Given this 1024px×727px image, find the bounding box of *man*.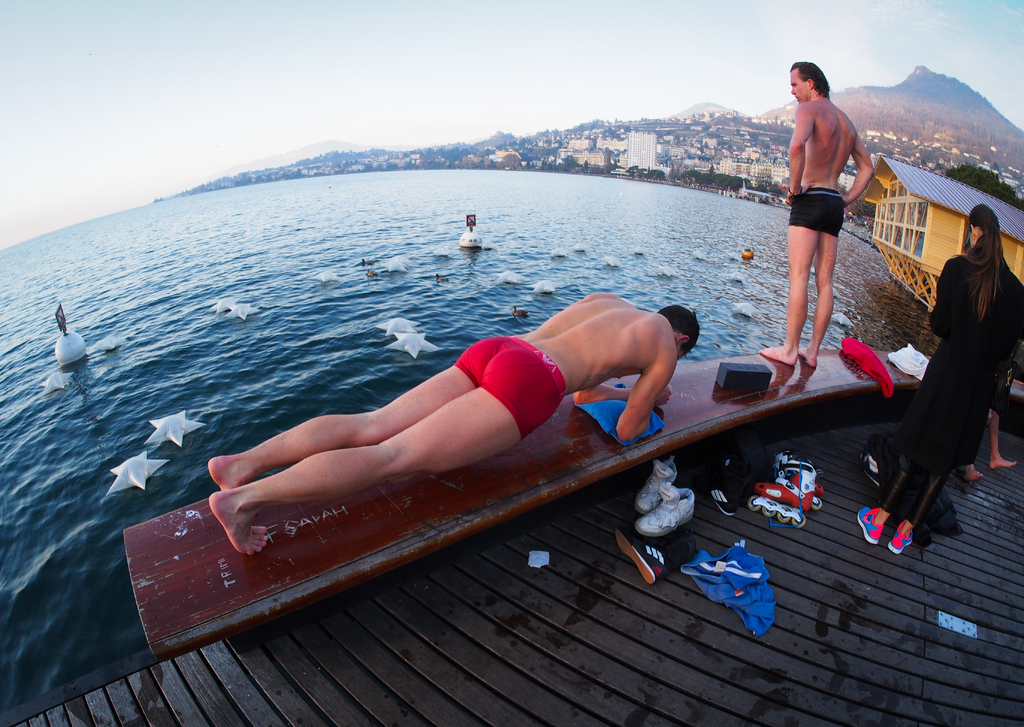
l=764, t=65, r=874, b=339.
